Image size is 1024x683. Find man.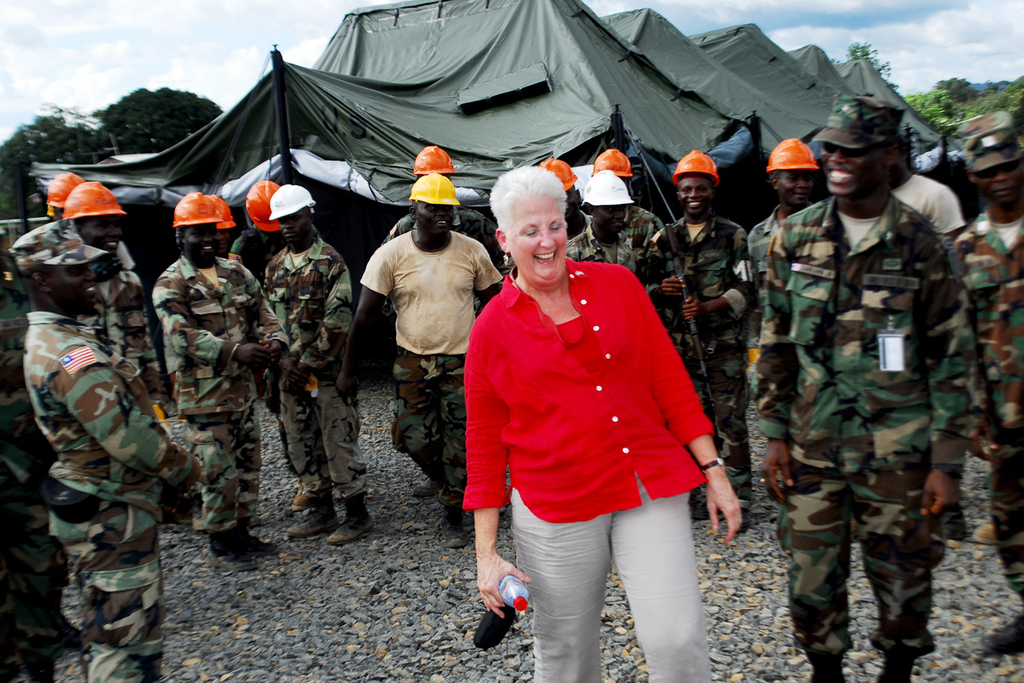
(x1=746, y1=135, x2=818, y2=314).
